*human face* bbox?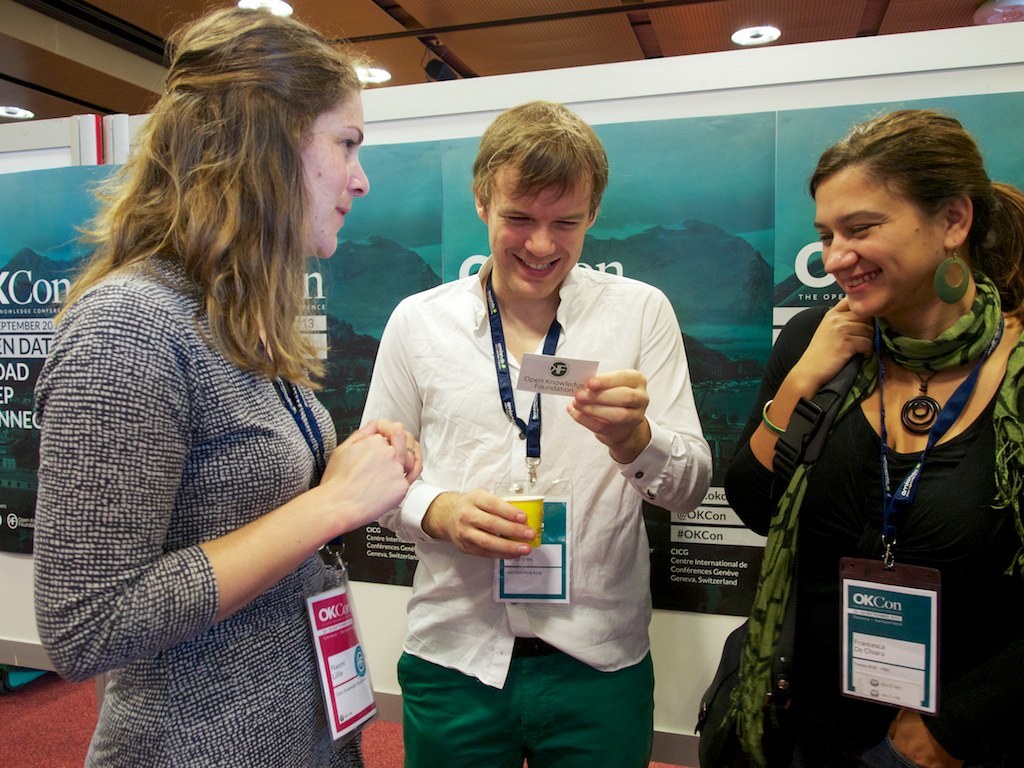
(x1=298, y1=86, x2=372, y2=257)
